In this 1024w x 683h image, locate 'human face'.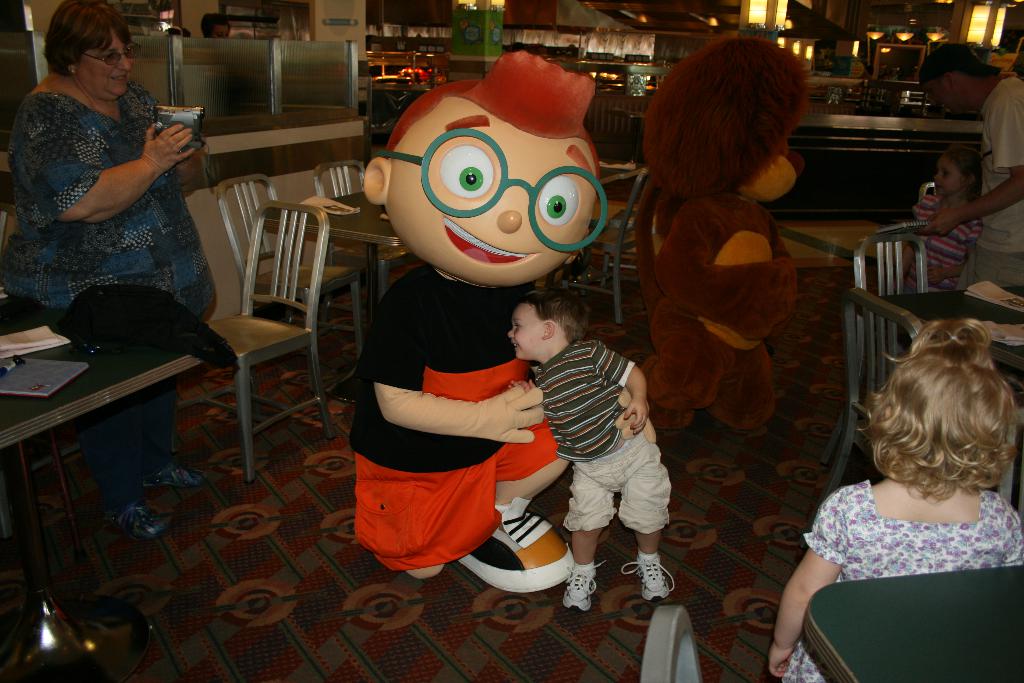
Bounding box: pyautogui.locateOnScreen(918, 76, 960, 106).
